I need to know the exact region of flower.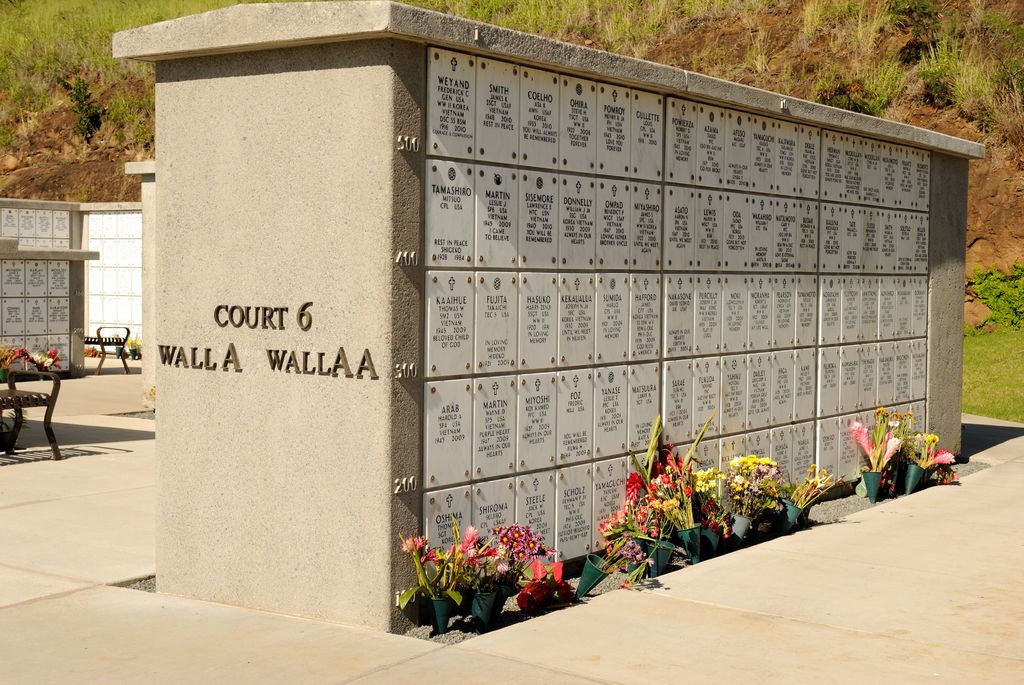
Region: pyautogui.locateOnScreen(527, 539, 540, 557).
